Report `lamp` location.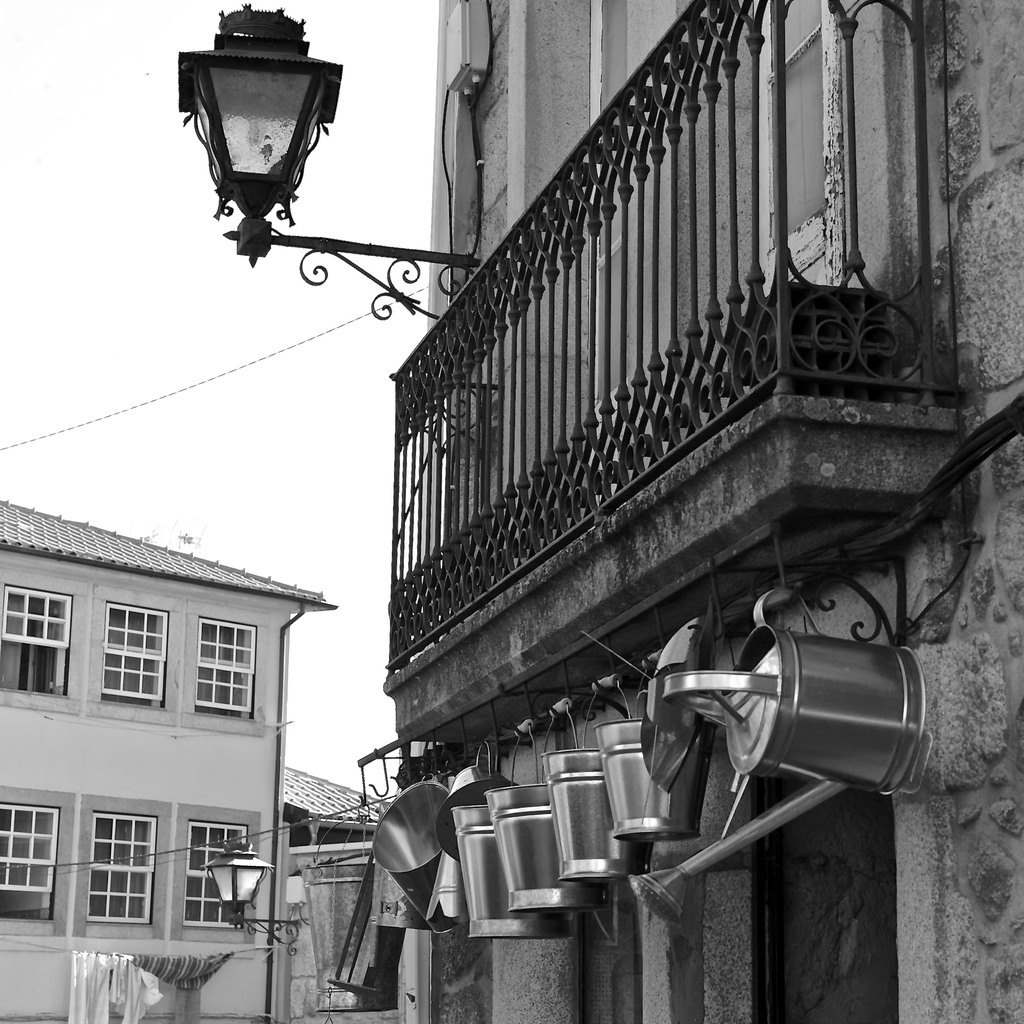
Report: BBox(172, 0, 389, 245).
